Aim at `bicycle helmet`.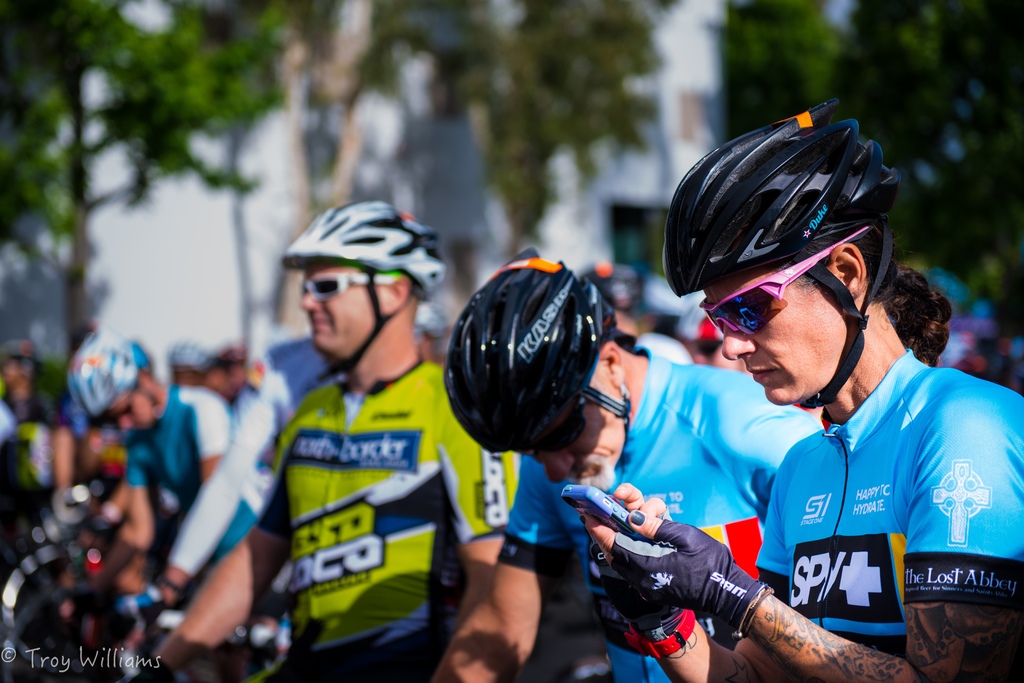
Aimed at <bbox>662, 95, 902, 408</bbox>.
